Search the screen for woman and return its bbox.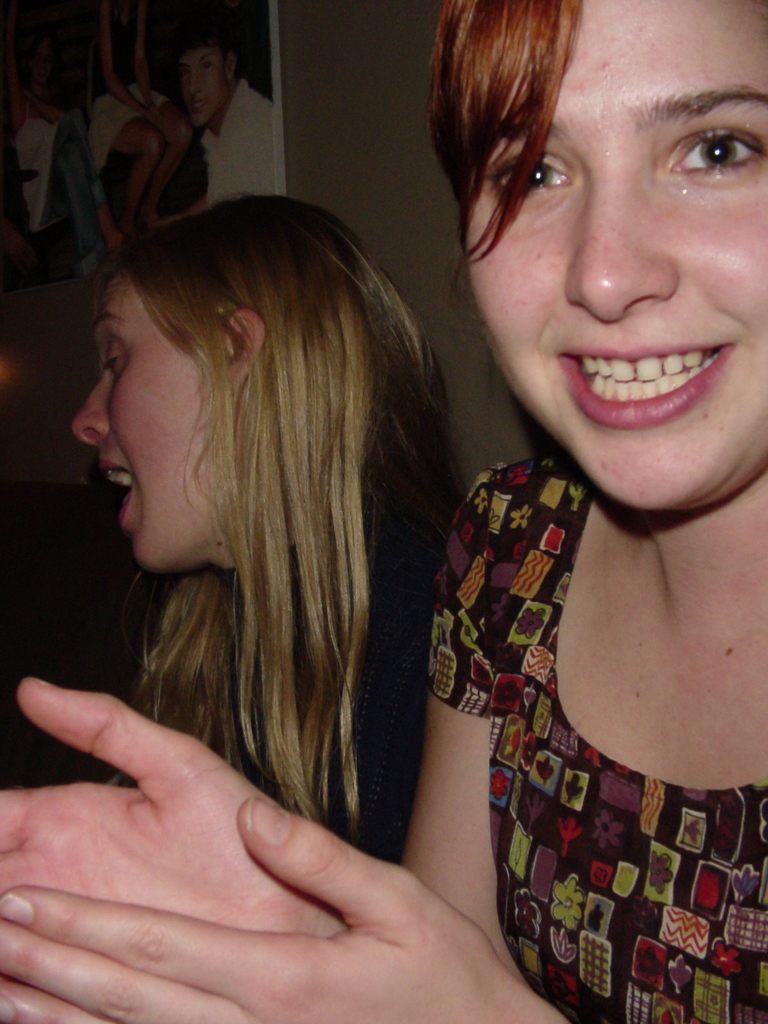
Found: [x1=74, y1=195, x2=478, y2=895].
